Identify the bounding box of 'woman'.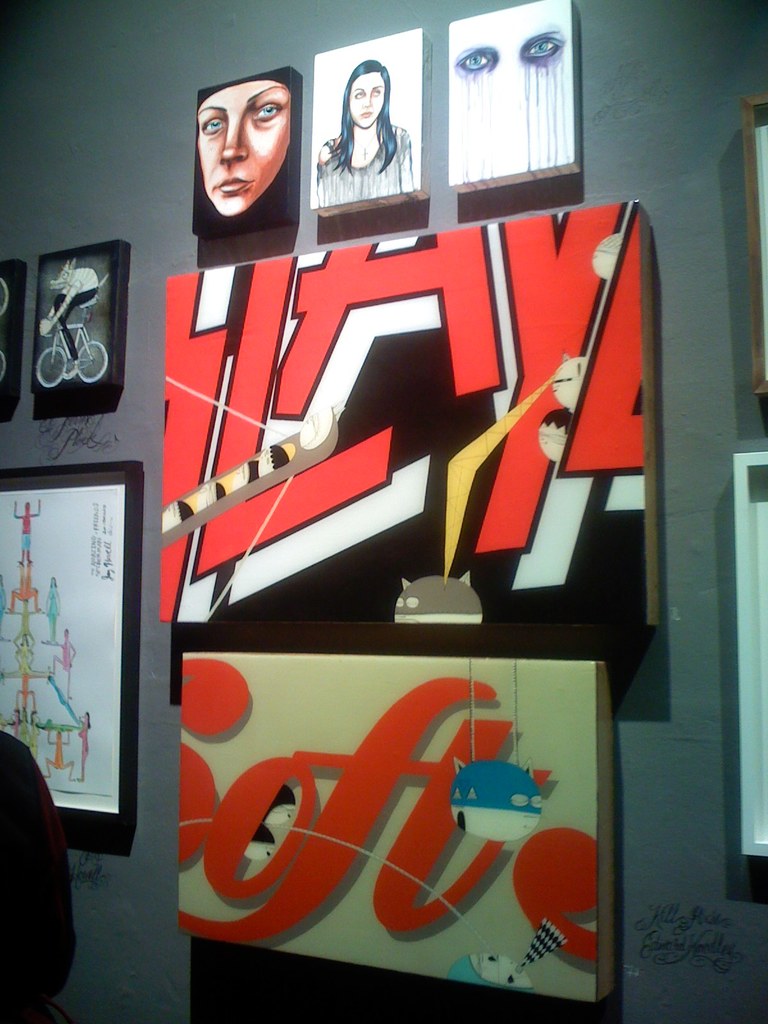
l=198, t=82, r=291, b=222.
